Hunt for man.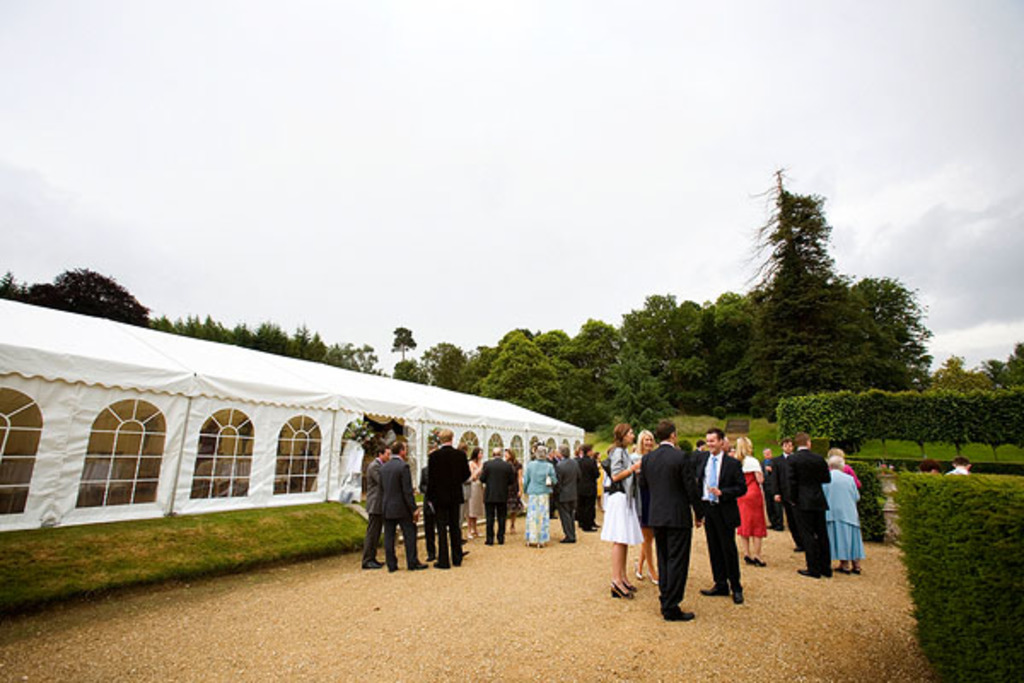
Hunted down at <box>777,437,795,529</box>.
